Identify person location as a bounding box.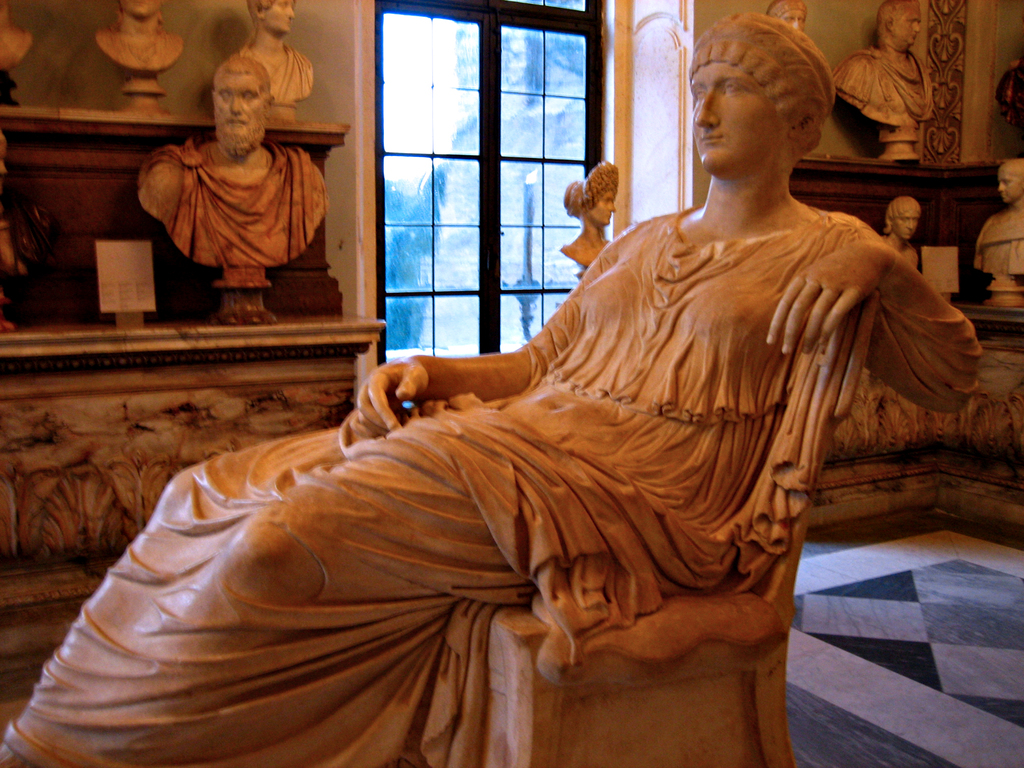
bbox=(874, 192, 922, 267).
